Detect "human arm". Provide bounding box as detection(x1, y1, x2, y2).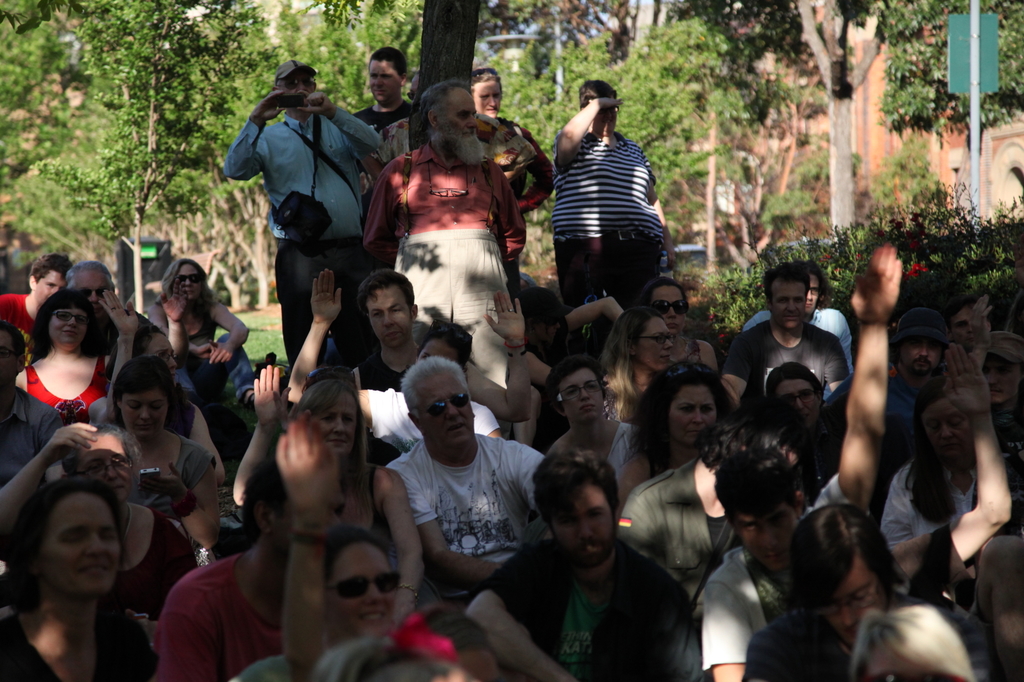
detection(220, 88, 294, 183).
